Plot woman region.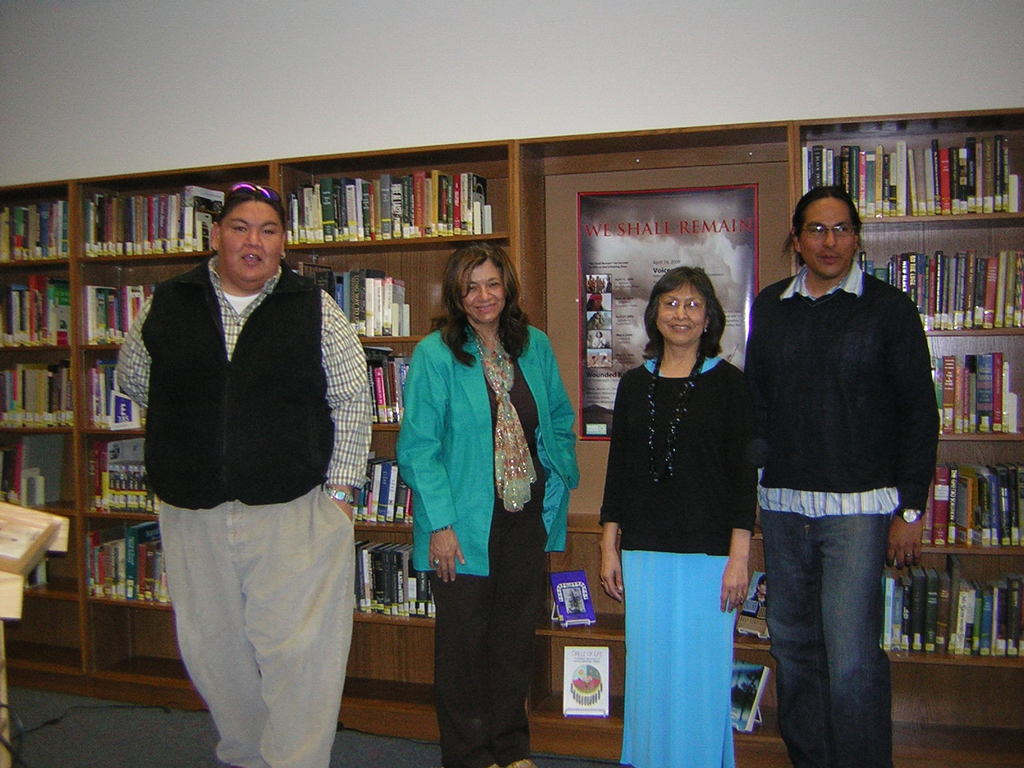
Plotted at select_region(395, 241, 578, 767).
